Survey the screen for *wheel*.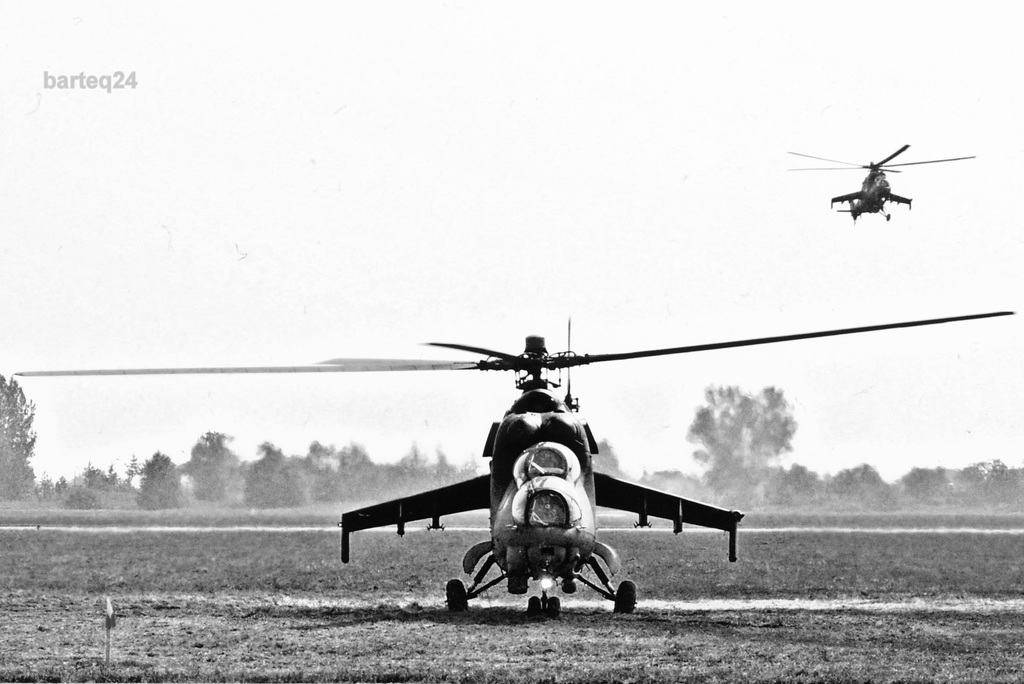
Survey found: [x1=611, y1=581, x2=636, y2=612].
